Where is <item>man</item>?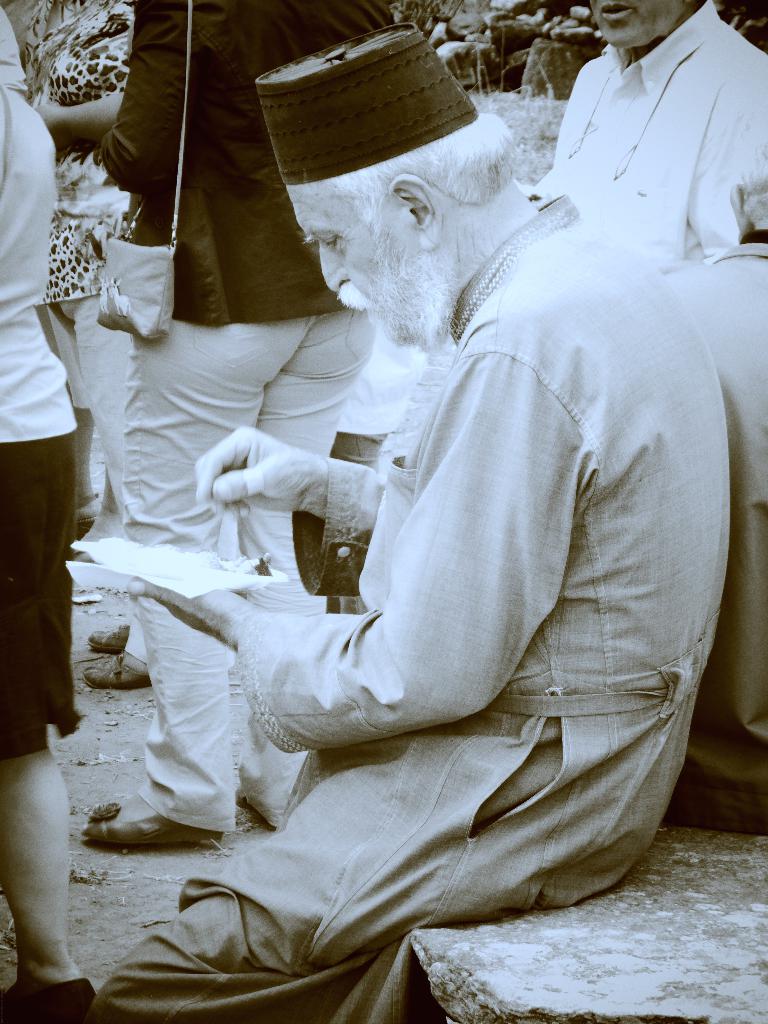
672/102/767/834.
